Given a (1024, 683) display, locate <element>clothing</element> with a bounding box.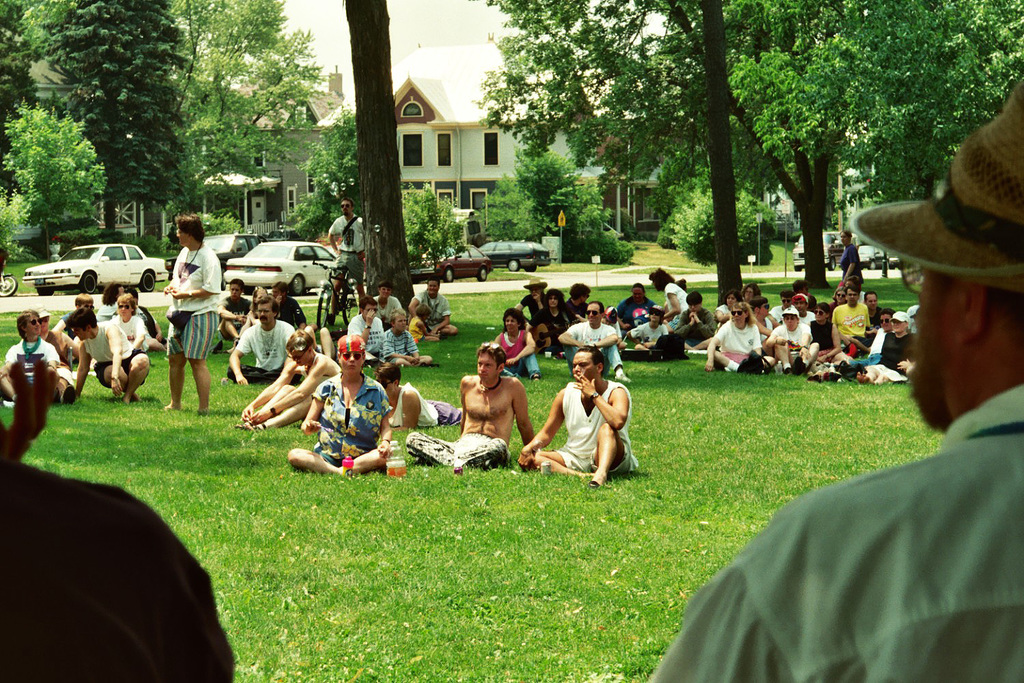
Located: x1=0, y1=454, x2=238, y2=682.
